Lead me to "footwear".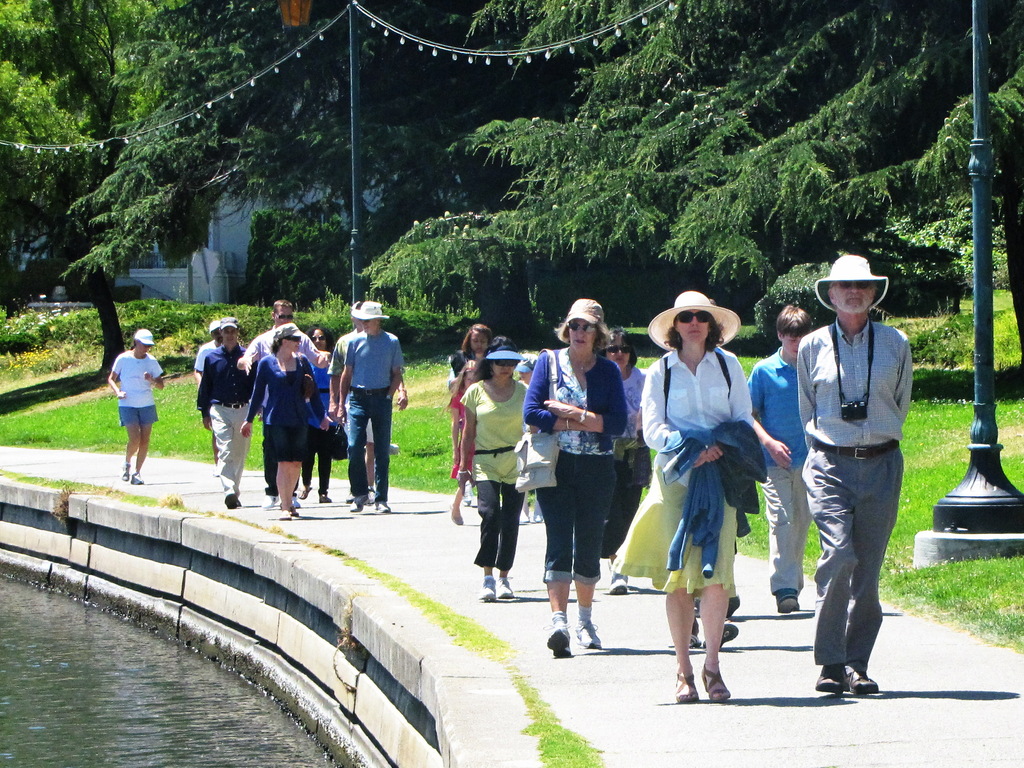
Lead to x1=497 y1=580 x2=516 y2=600.
